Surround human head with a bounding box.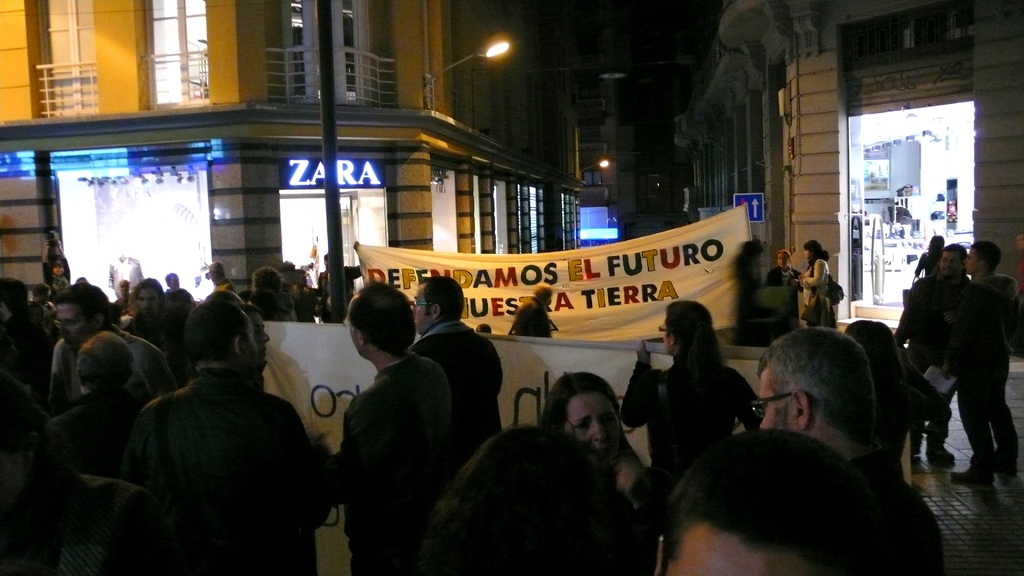
544/371/627/458.
